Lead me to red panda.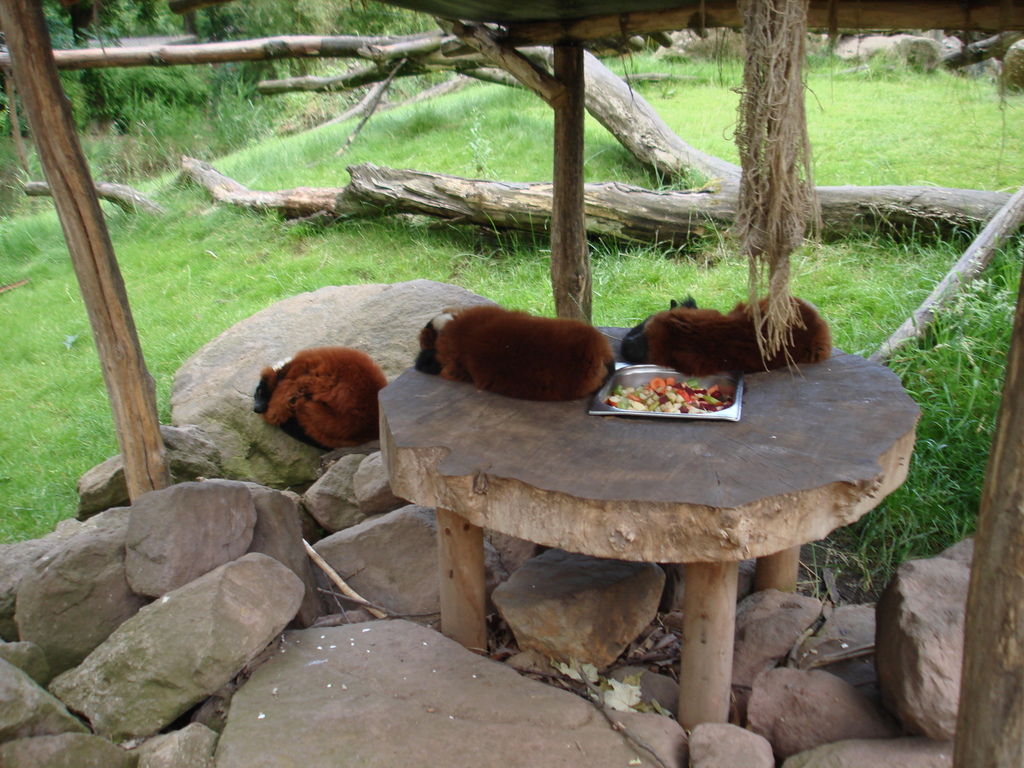
Lead to x1=255, y1=348, x2=389, y2=454.
